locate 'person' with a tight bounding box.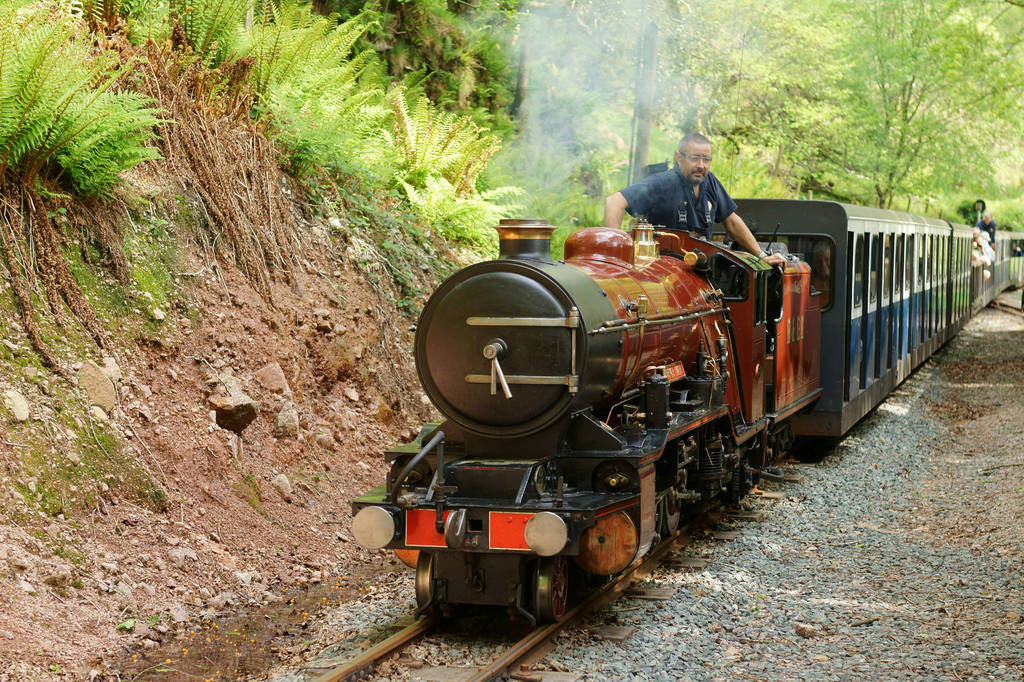
(602,130,784,269).
